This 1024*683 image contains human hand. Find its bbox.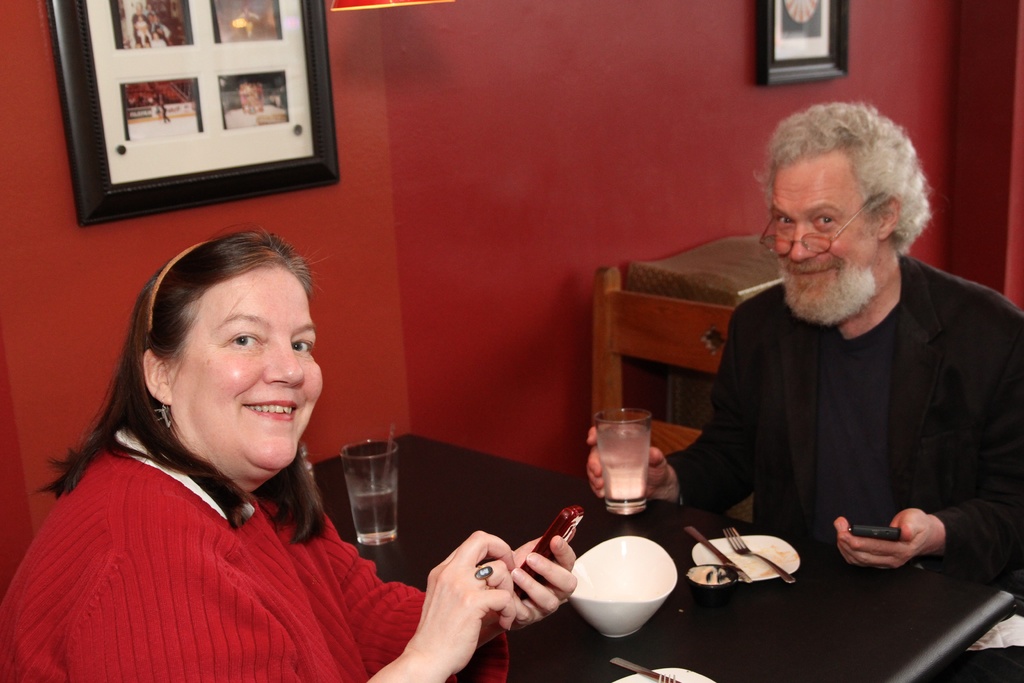
pyautogui.locateOnScreen(830, 507, 935, 572).
